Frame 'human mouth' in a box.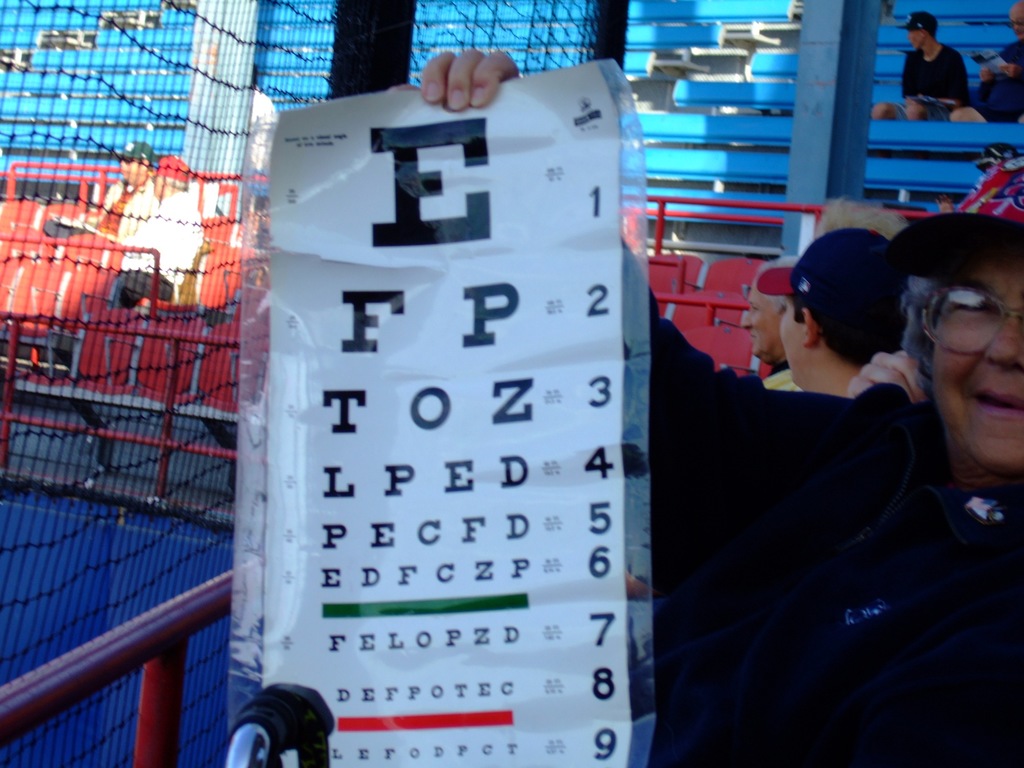
751, 337, 756, 348.
